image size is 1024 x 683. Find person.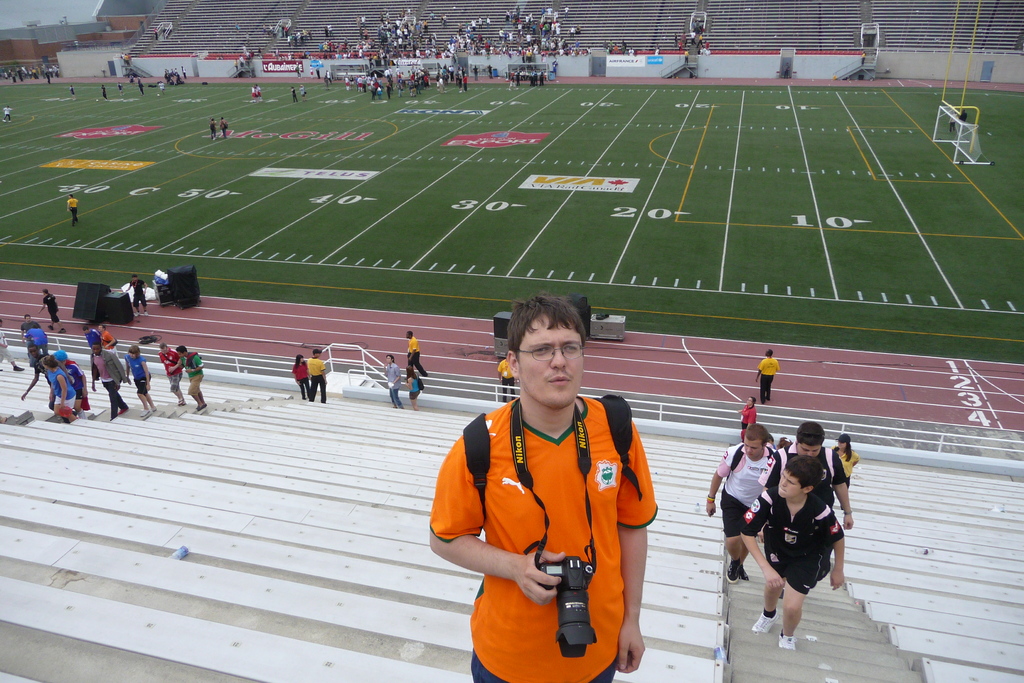
{"x1": 301, "y1": 353, "x2": 328, "y2": 395}.
